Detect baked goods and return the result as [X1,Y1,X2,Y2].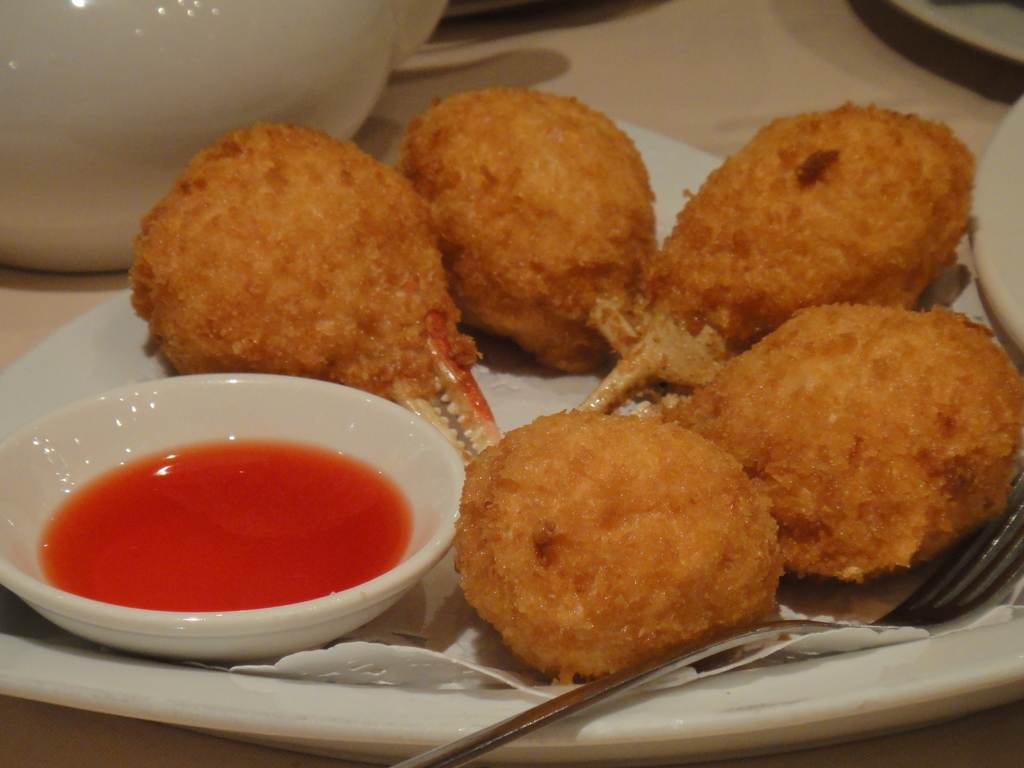
[449,404,789,676].
